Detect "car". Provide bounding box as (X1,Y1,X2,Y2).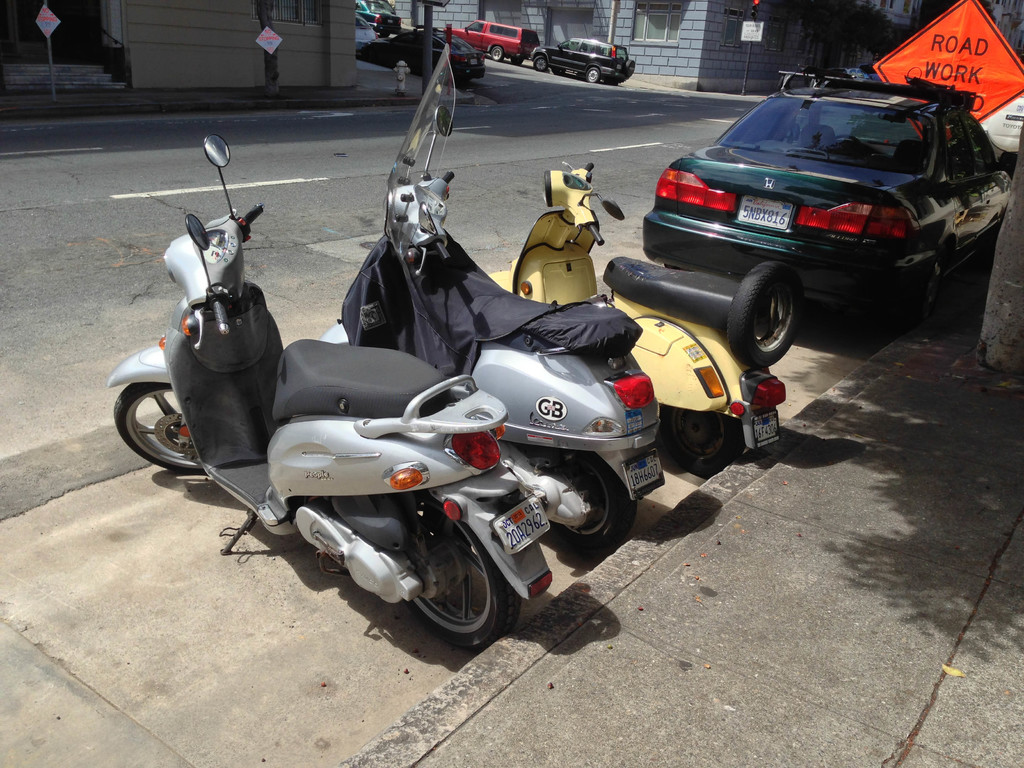
(531,32,636,80).
